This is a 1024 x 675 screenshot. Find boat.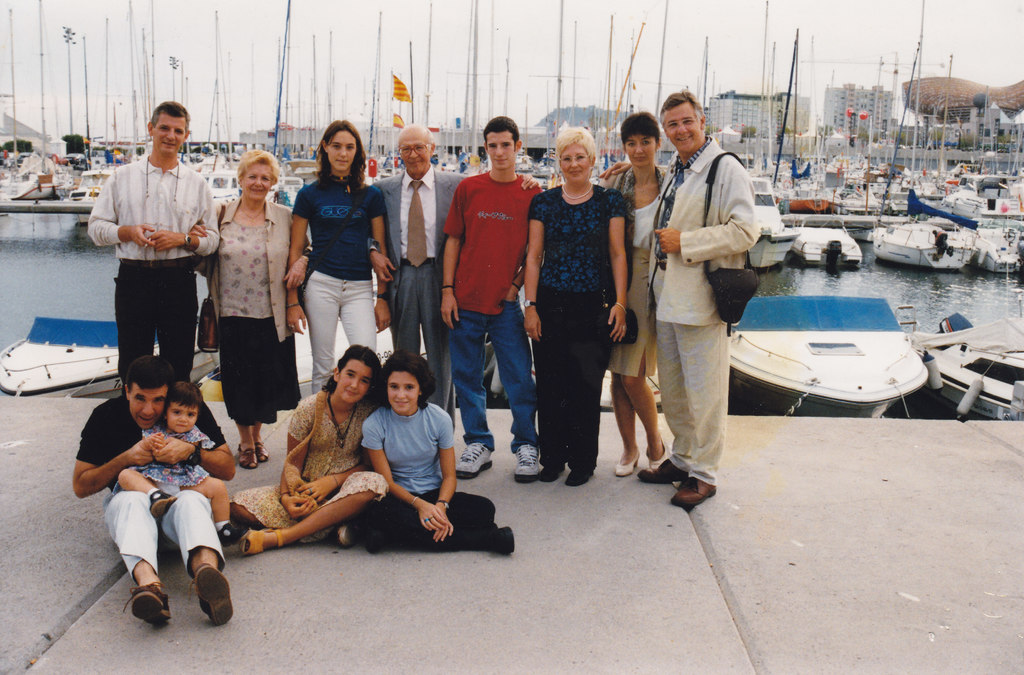
Bounding box: <bbox>228, 0, 364, 187</bbox>.
